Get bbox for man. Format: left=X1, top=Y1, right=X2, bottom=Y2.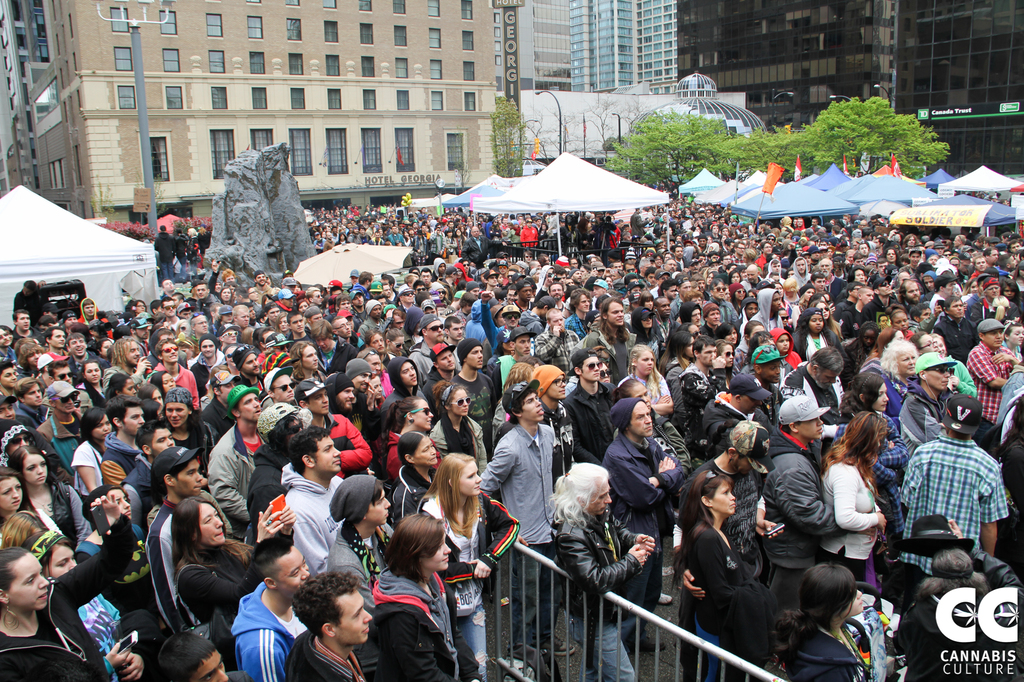
left=967, top=321, right=1016, bottom=443.
